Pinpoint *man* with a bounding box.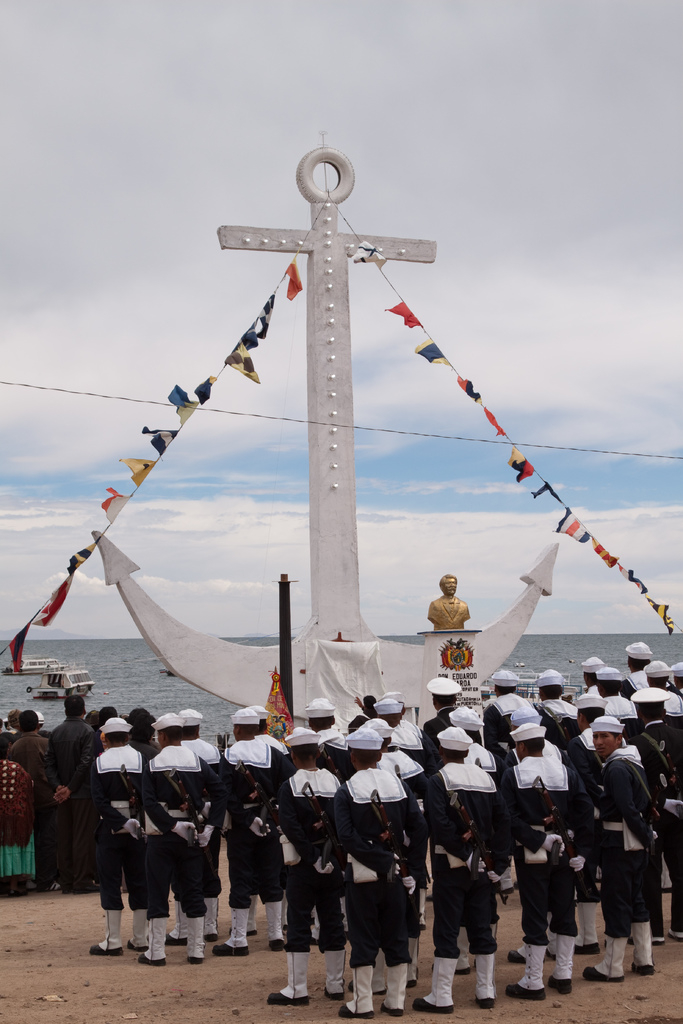
pyautogui.locateOnScreen(500, 721, 589, 1000).
